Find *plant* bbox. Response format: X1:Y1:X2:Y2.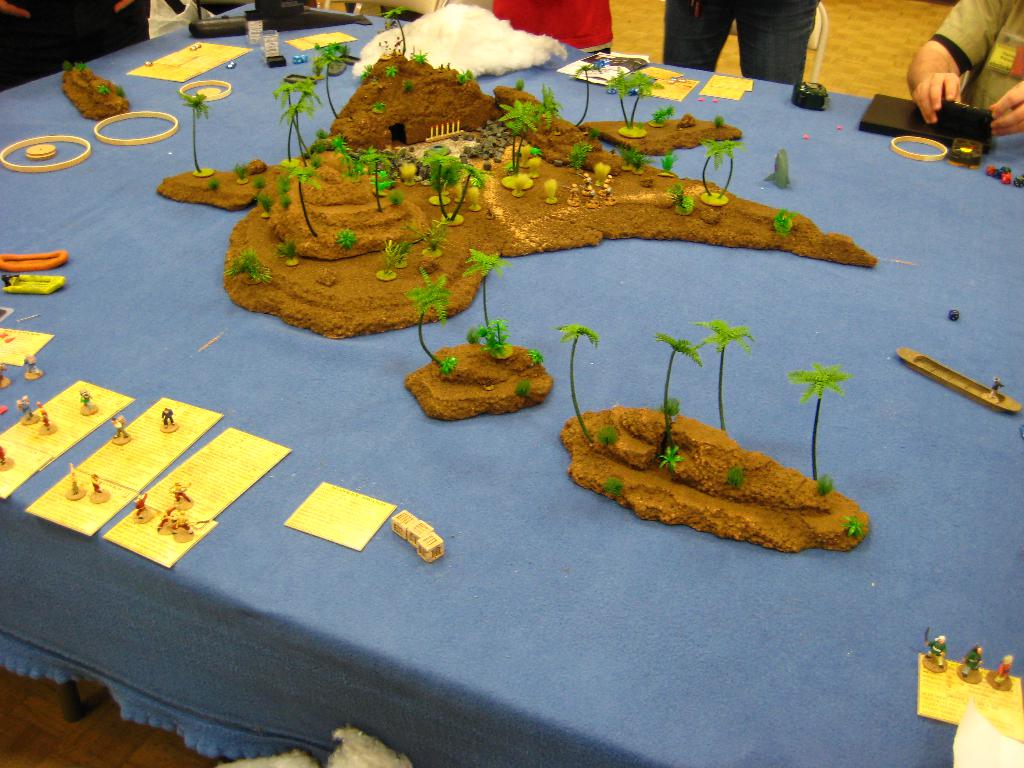
260:175:272:189.
